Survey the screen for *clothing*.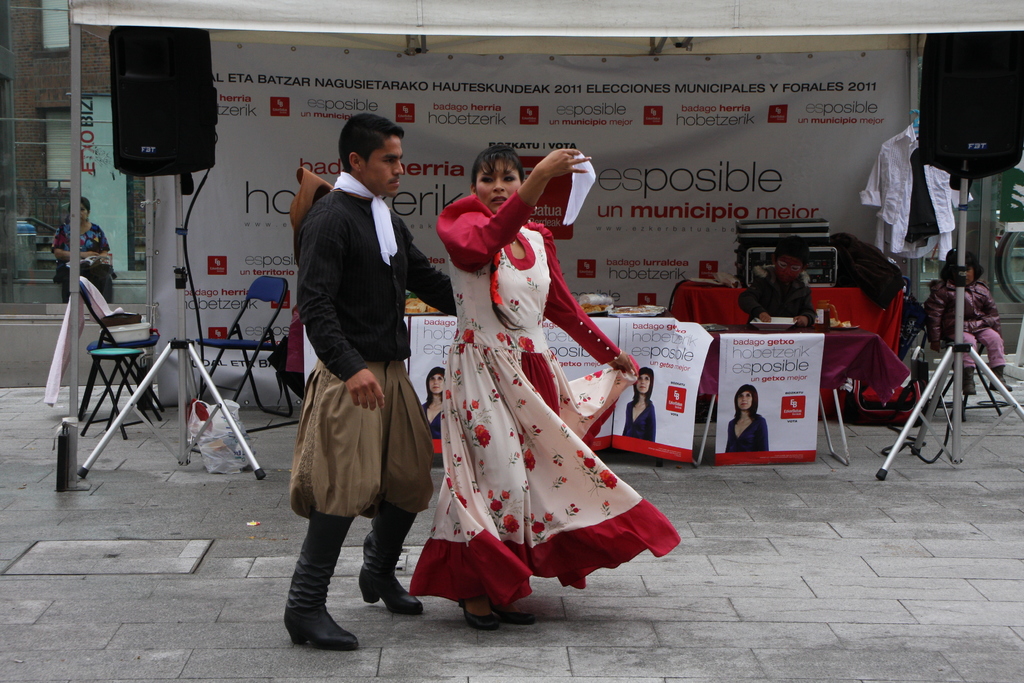
Survey found: bbox=[300, 172, 457, 518].
